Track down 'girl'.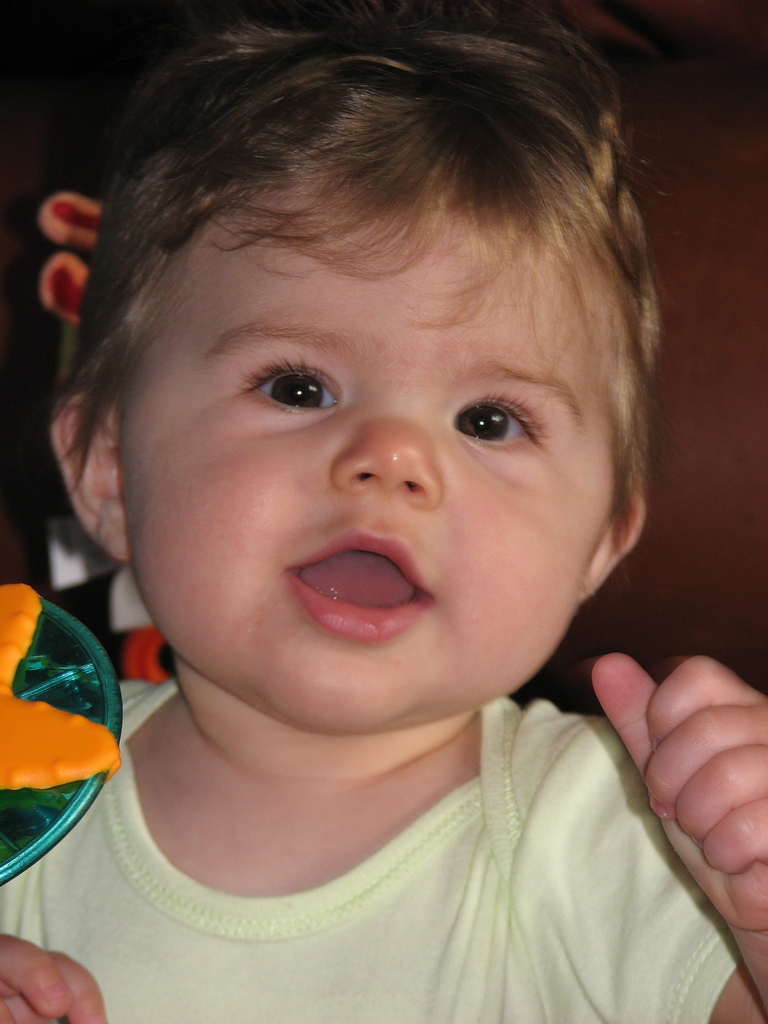
Tracked to 0 1 767 1023.
